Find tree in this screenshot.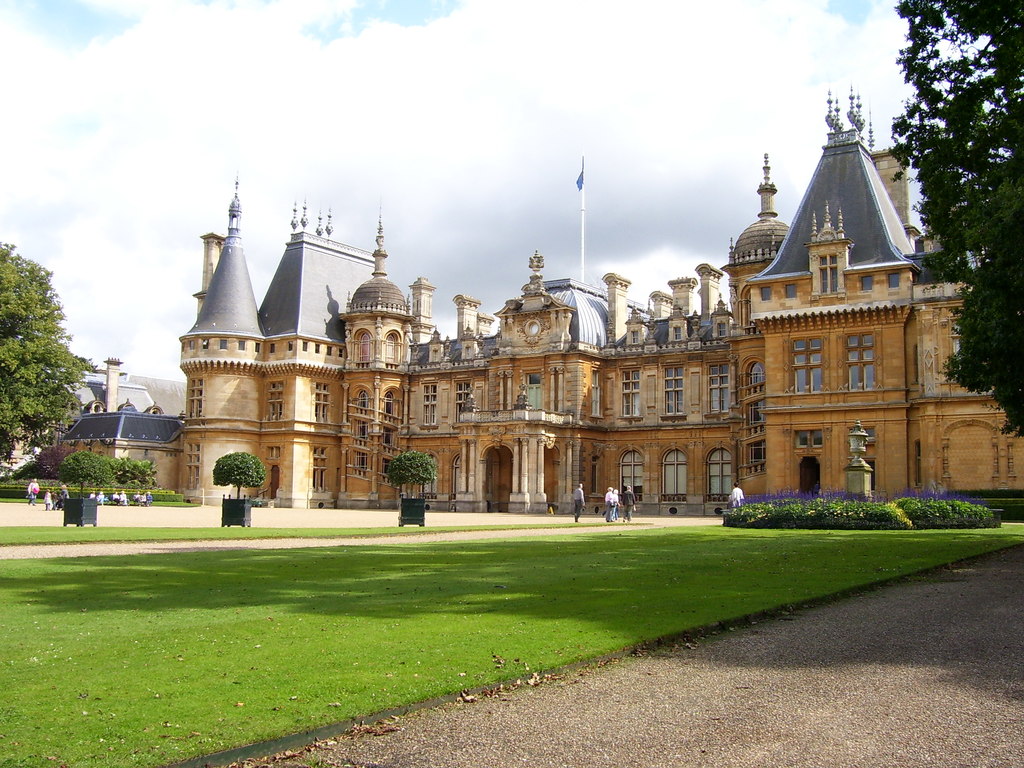
The bounding box for tree is bbox=(895, 0, 1023, 442).
